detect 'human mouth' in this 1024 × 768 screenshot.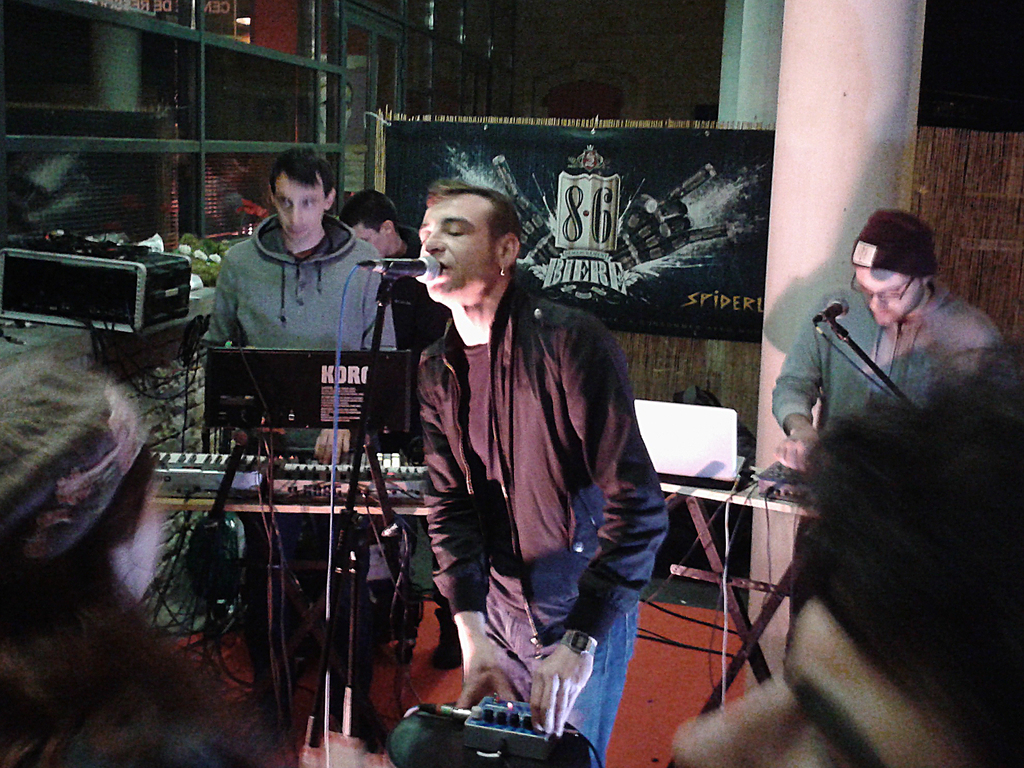
Detection: select_region(287, 227, 301, 236).
